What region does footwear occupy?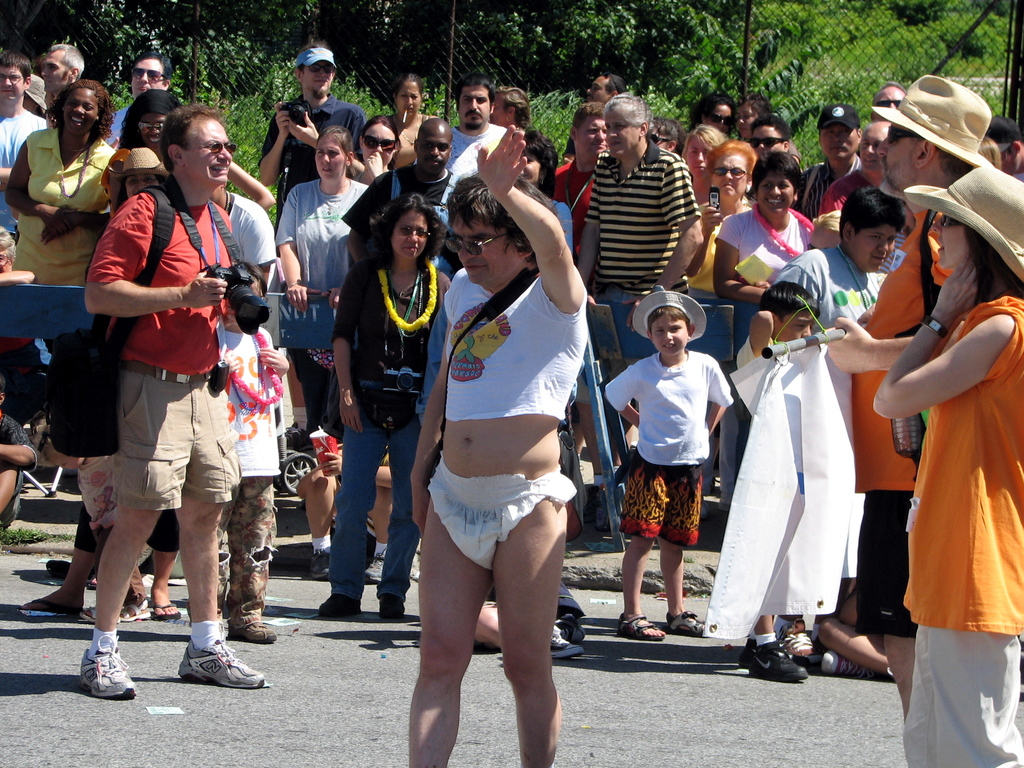
[617,611,667,642].
